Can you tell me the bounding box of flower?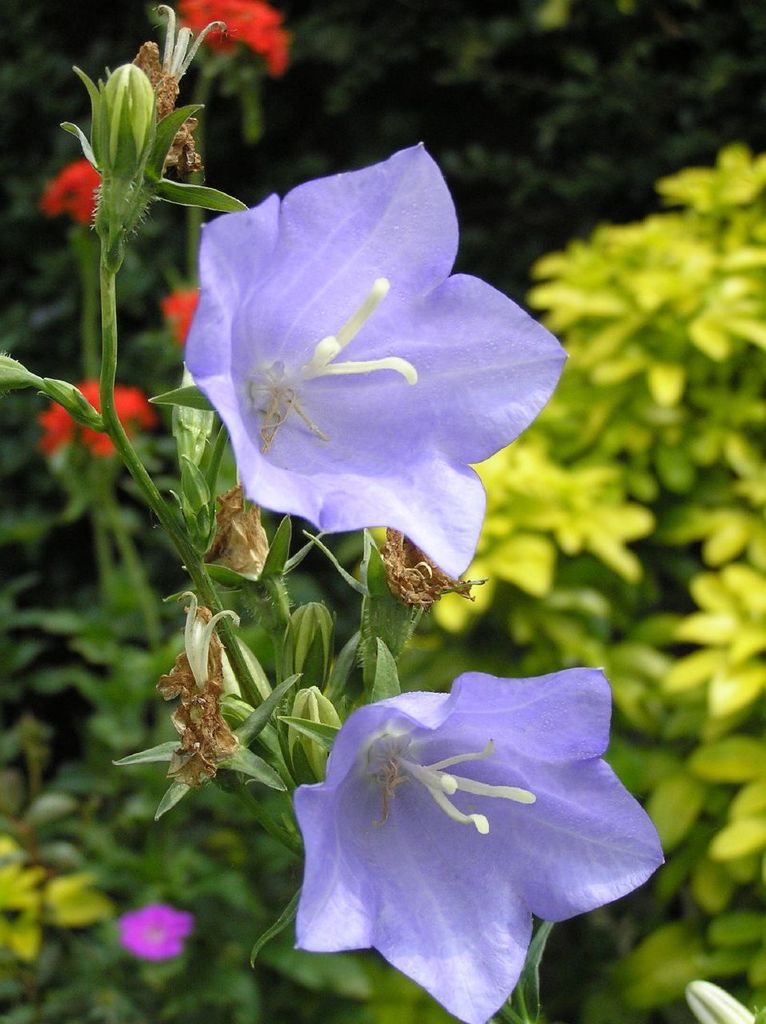
[284,662,676,1023].
